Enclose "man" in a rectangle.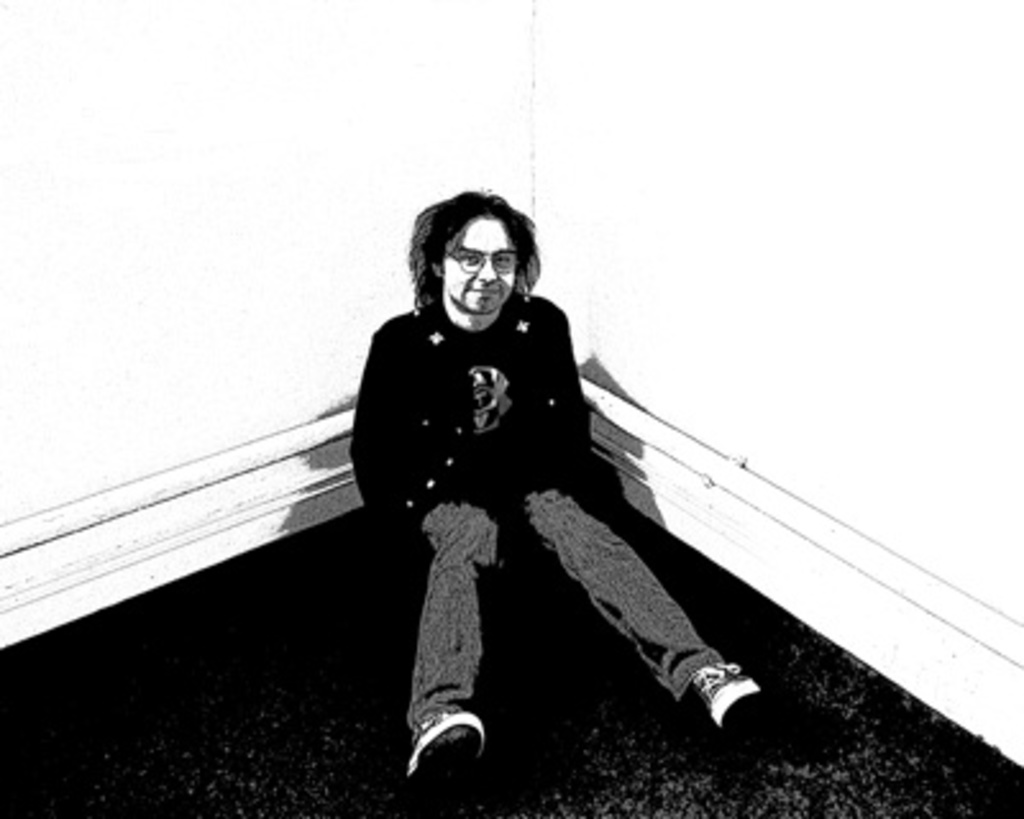
348:187:760:781.
